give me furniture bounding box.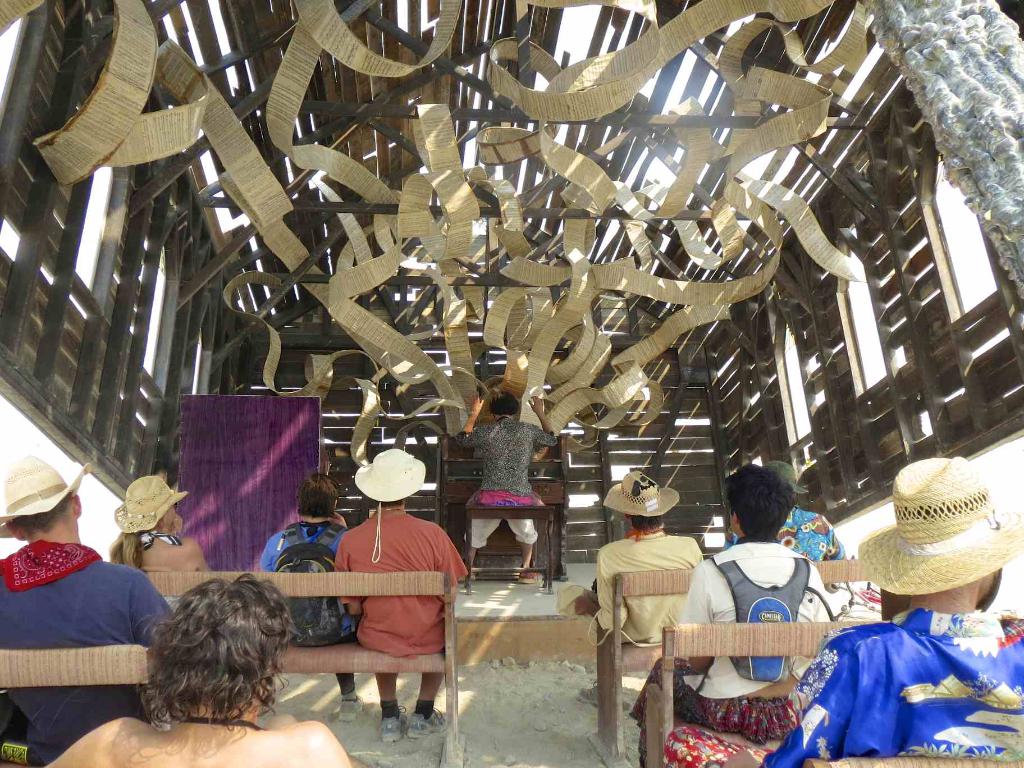
<region>0, 648, 154, 687</region>.
